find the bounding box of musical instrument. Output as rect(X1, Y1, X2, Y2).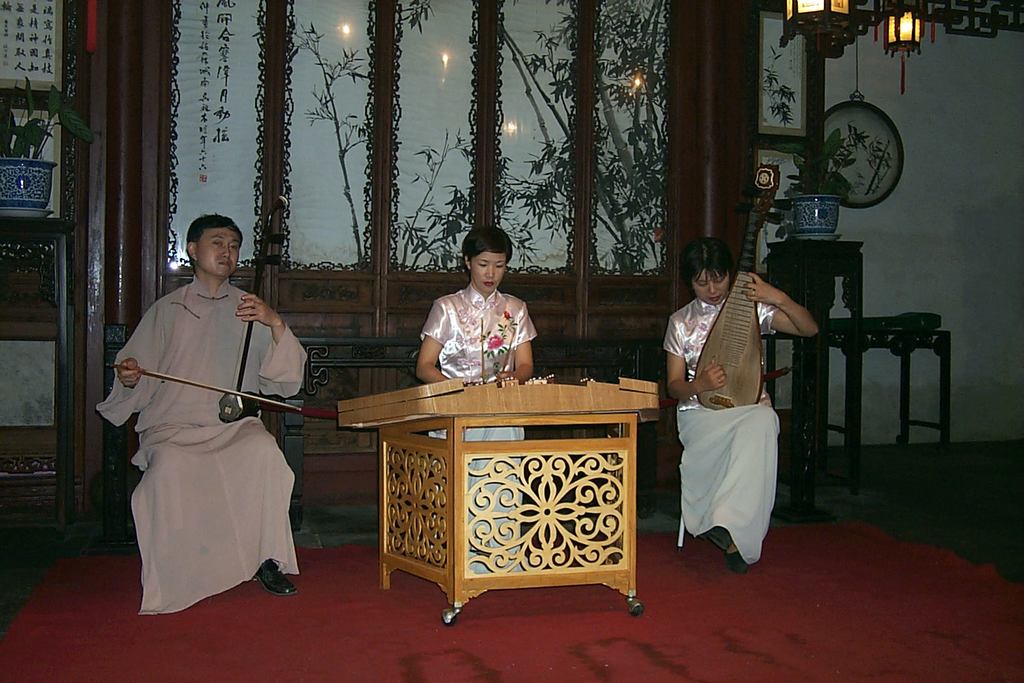
rect(689, 155, 770, 414).
